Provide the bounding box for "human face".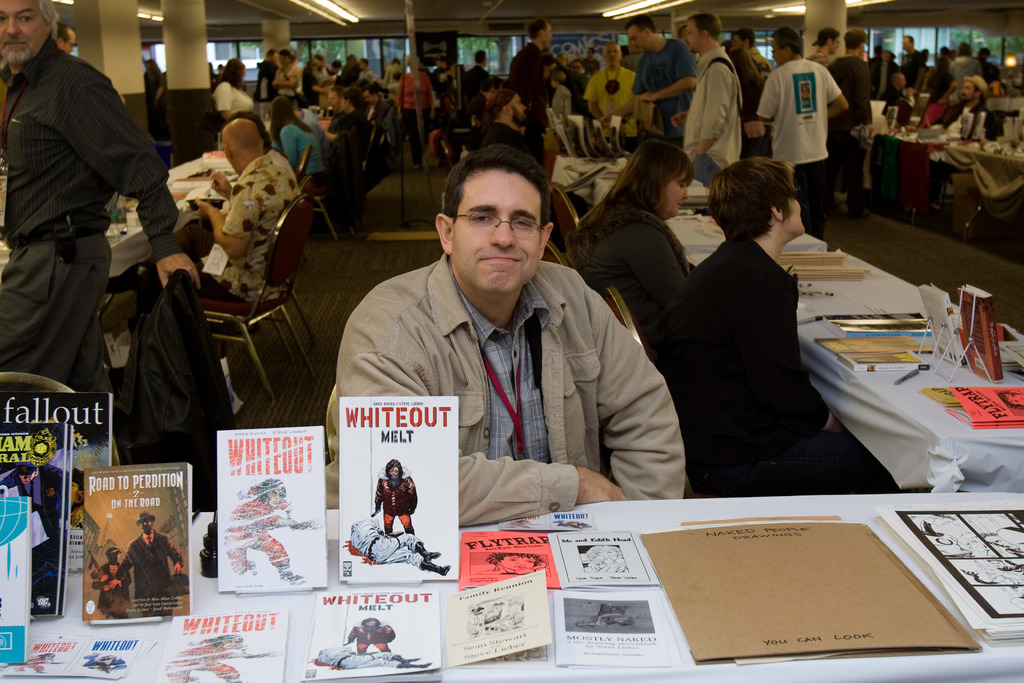
{"left": 602, "top": 43, "right": 623, "bottom": 64}.
